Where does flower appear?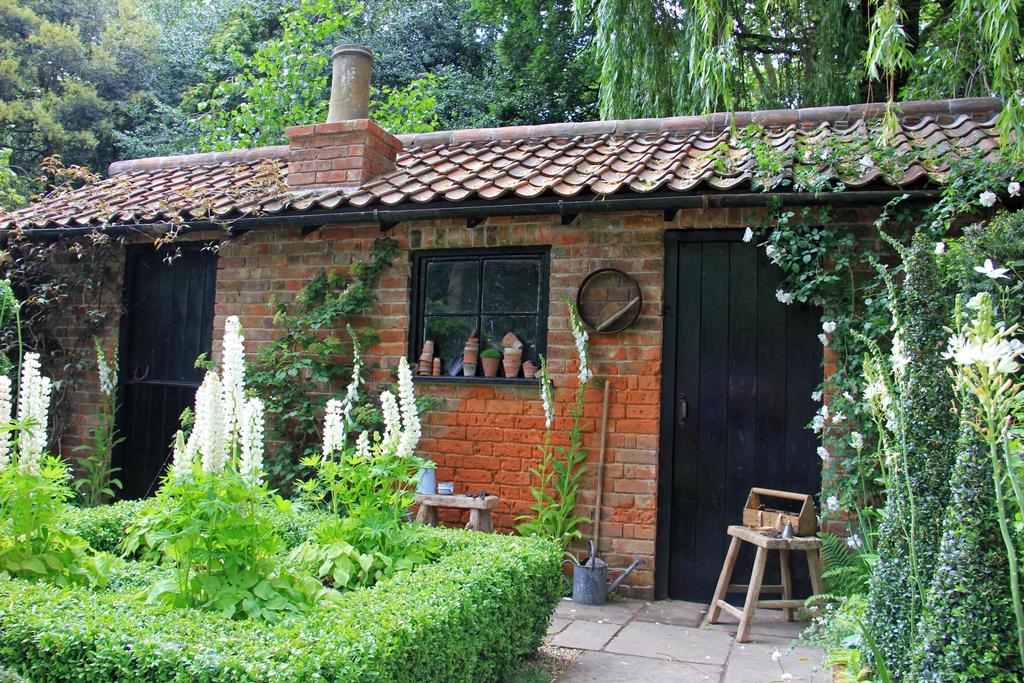
Appears at select_region(979, 188, 995, 209).
